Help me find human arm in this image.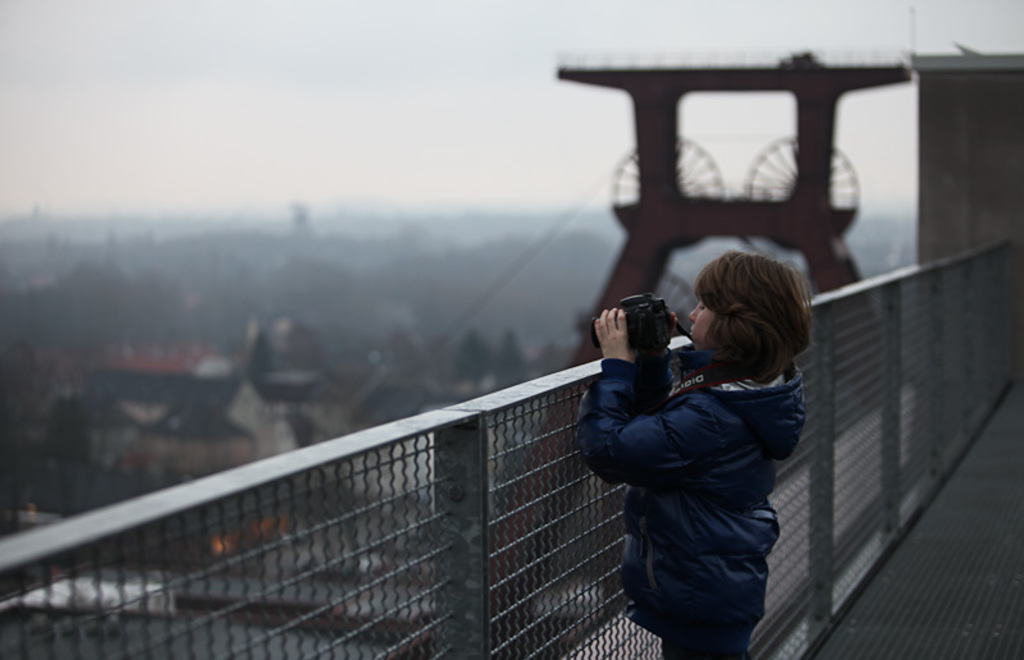
Found it: [637, 335, 701, 400].
